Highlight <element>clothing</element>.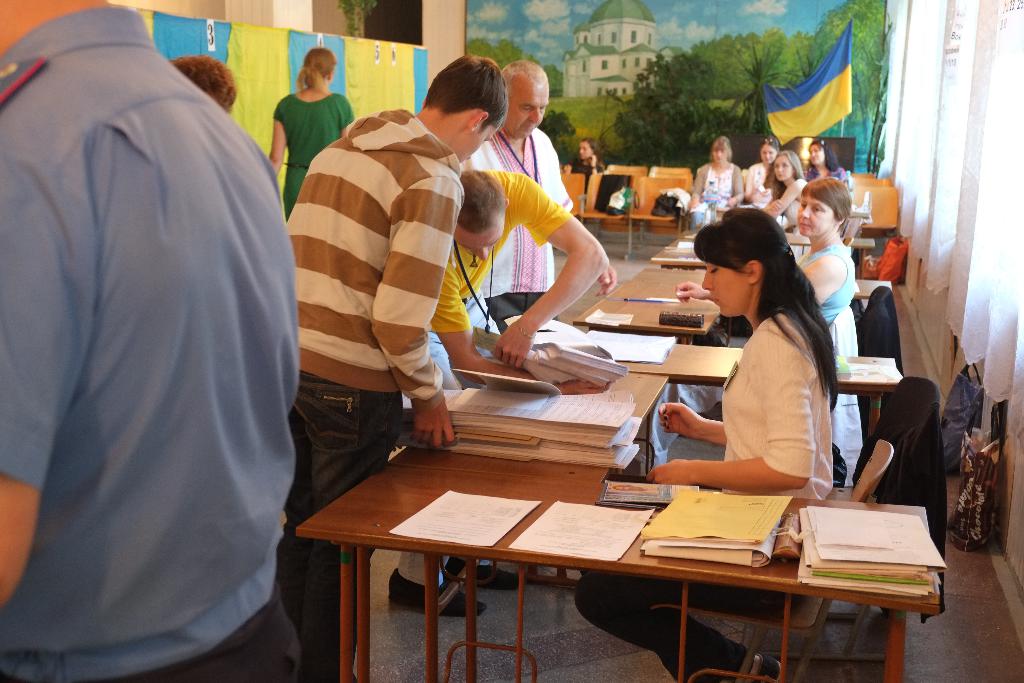
Highlighted region: (x1=455, y1=124, x2=575, y2=333).
